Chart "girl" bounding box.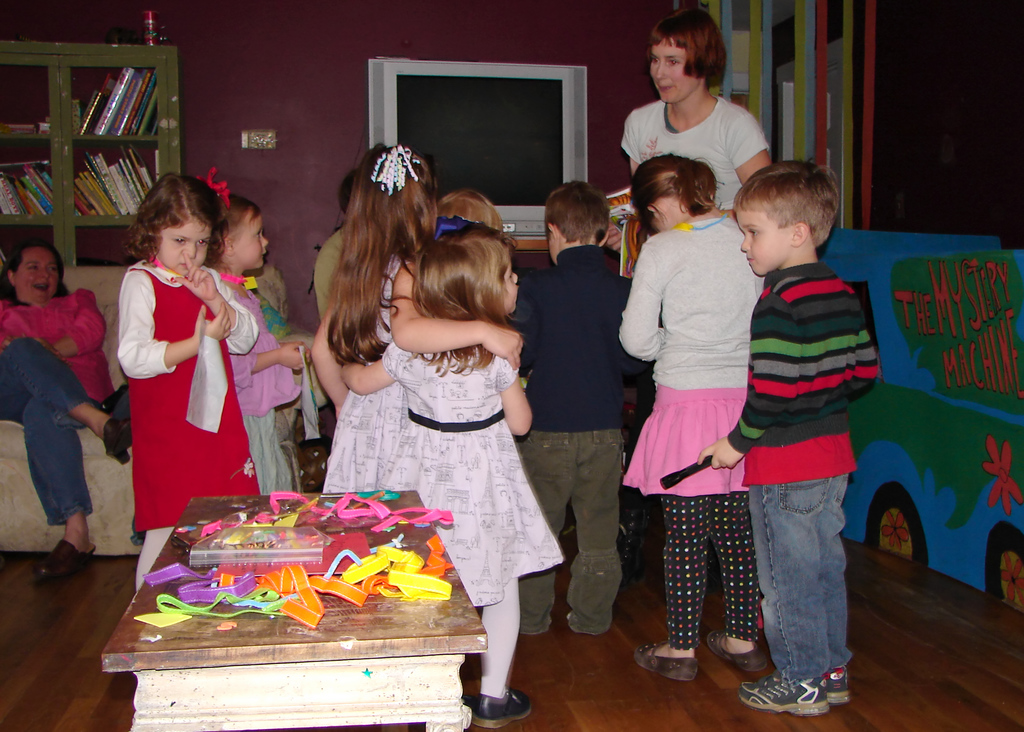
Charted: locate(0, 241, 133, 577).
